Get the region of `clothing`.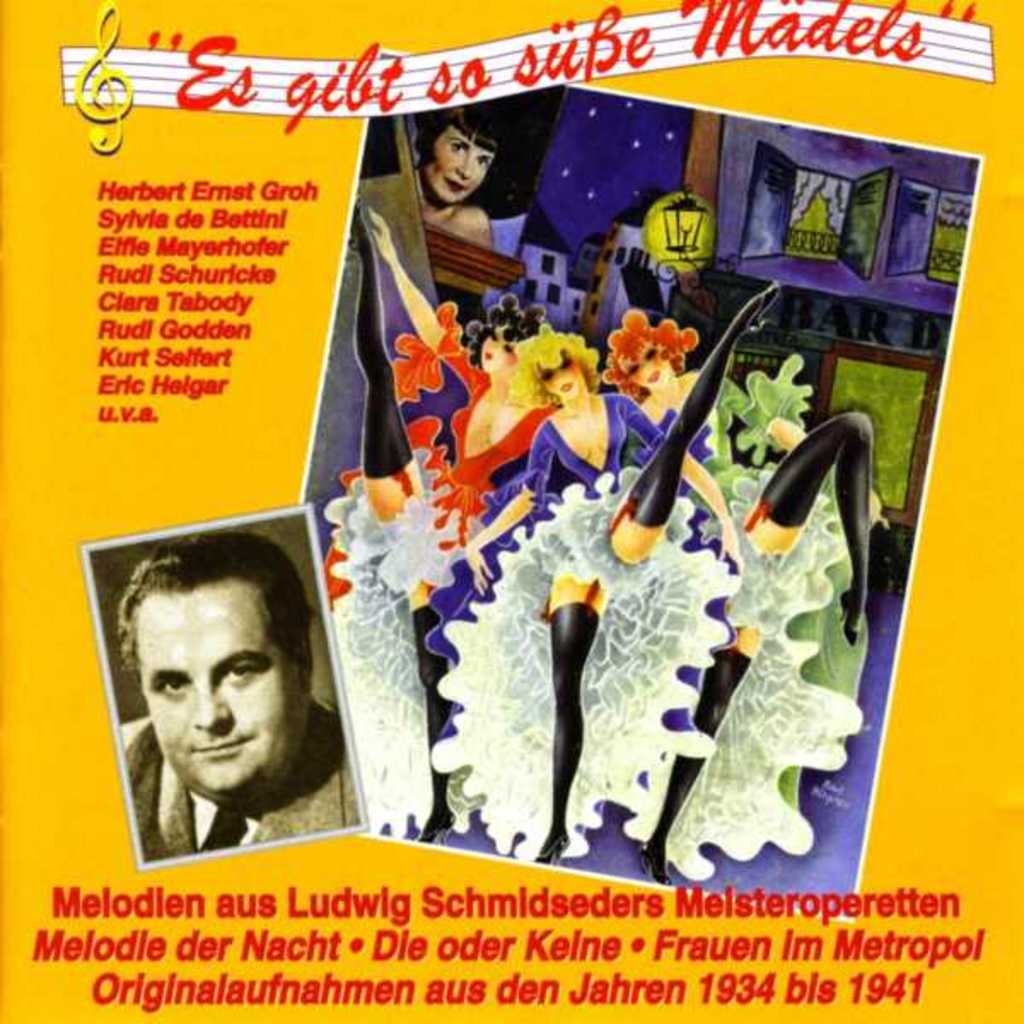
[x1=323, y1=297, x2=555, y2=843].
